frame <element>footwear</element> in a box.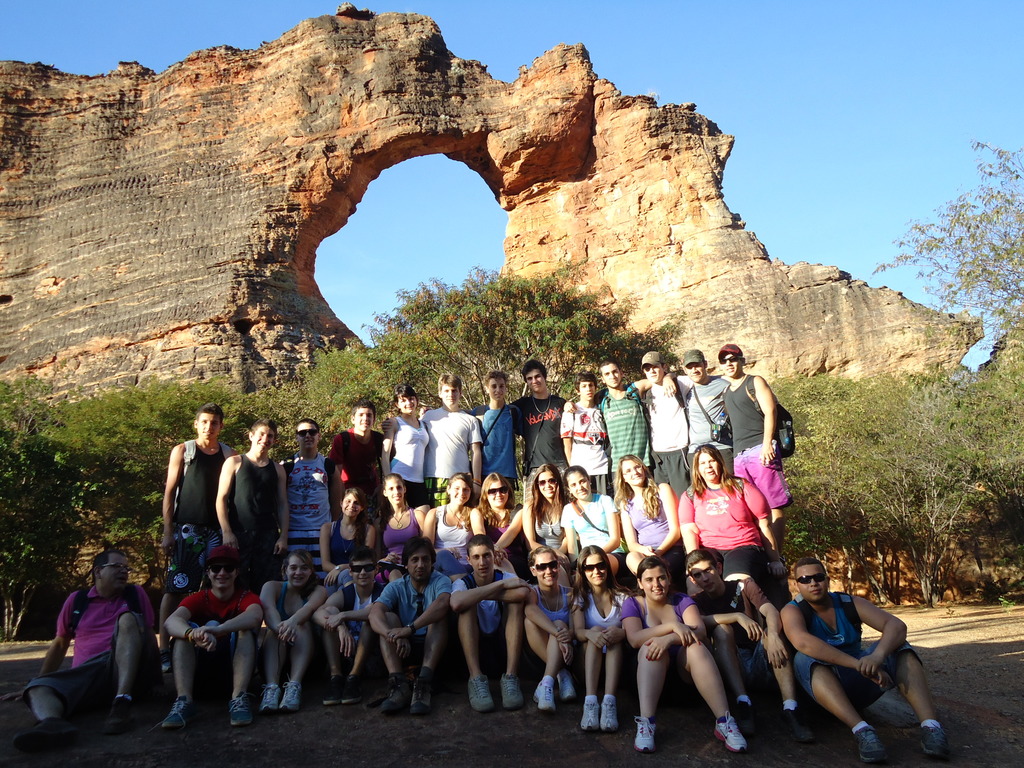
box(262, 683, 282, 715).
